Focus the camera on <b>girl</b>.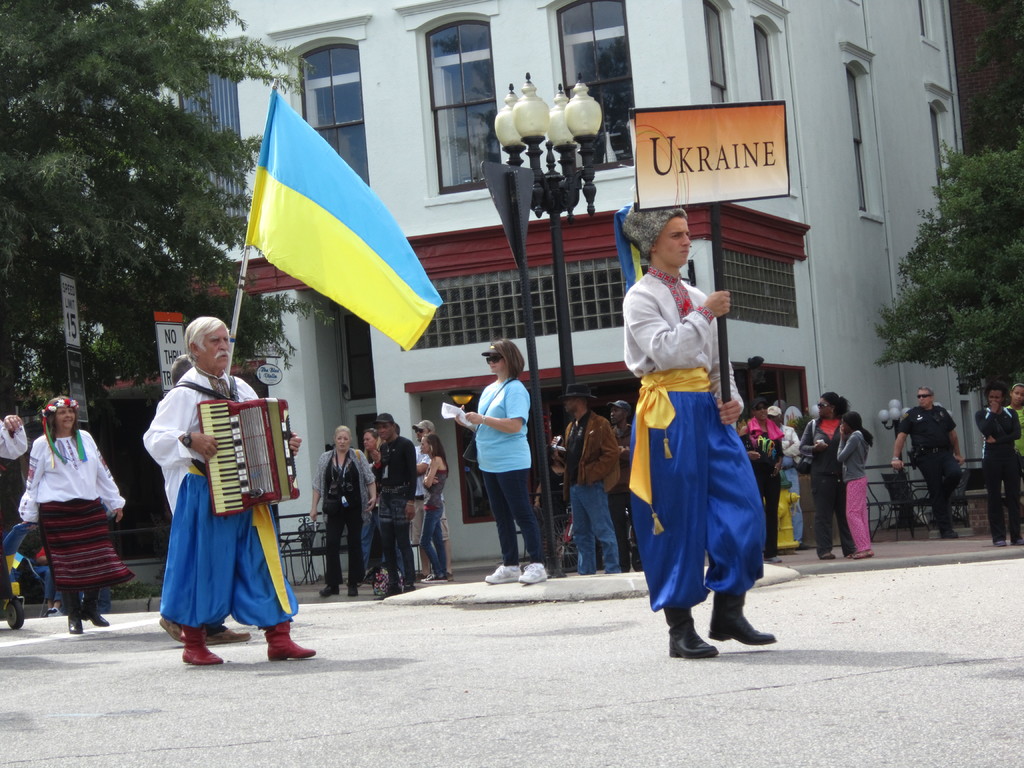
Focus region: [left=836, top=410, right=873, bottom=557].
